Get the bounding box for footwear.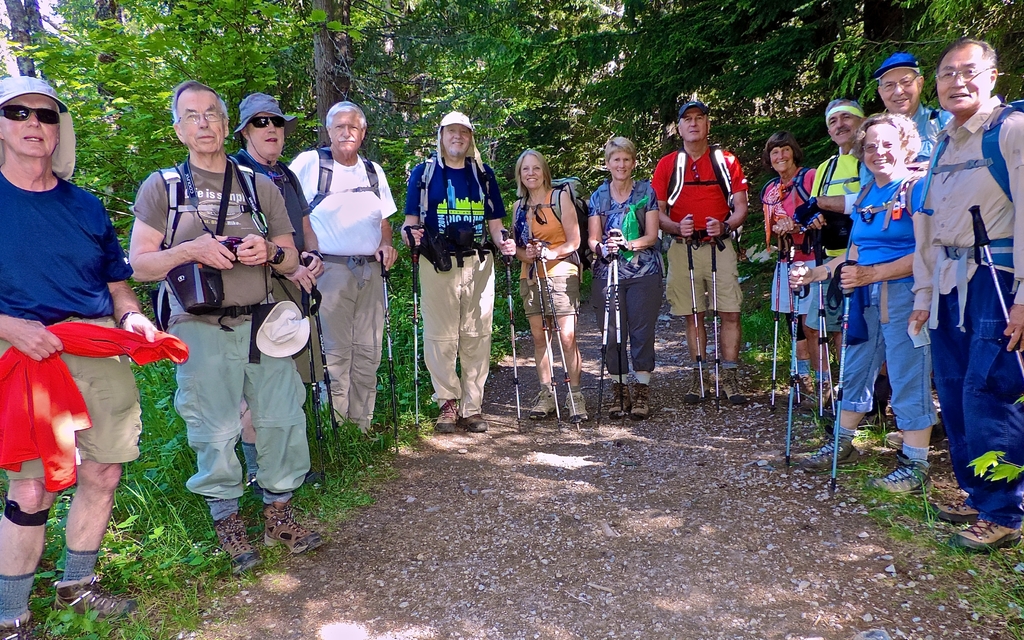
left=721, top=367, right=743, bottom=403.
